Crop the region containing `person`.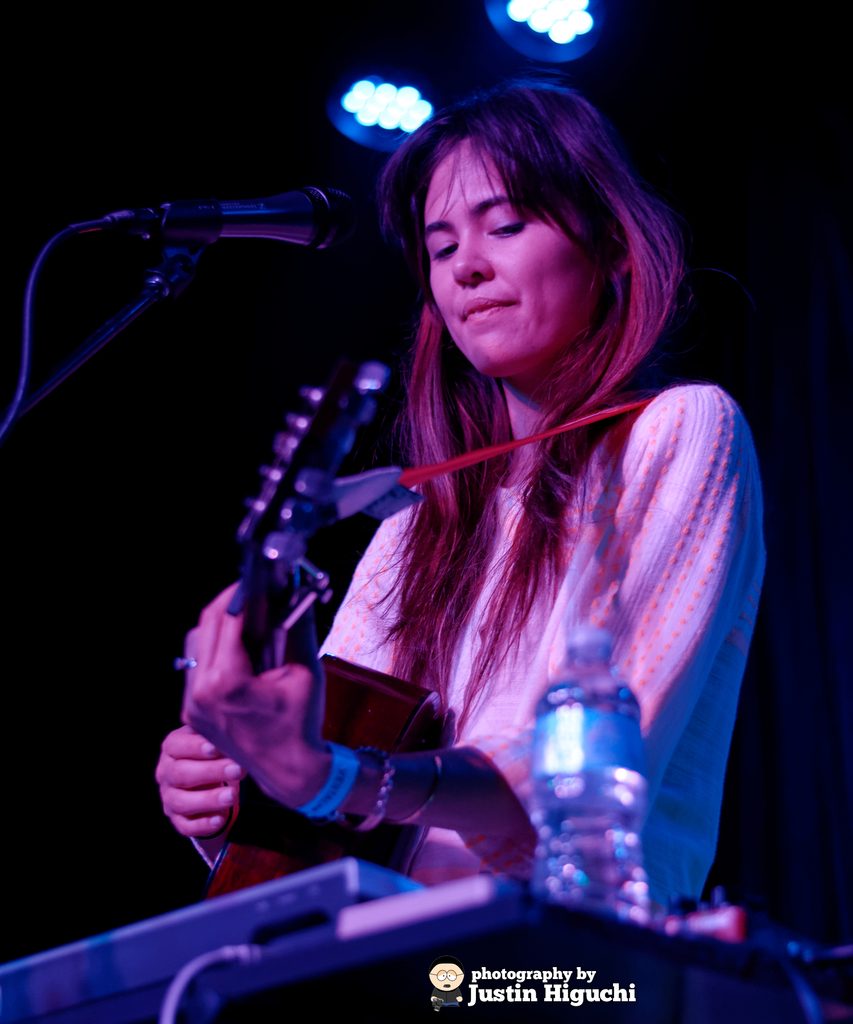
Crop region: left=369, top=112, right=774, bottom=954.
